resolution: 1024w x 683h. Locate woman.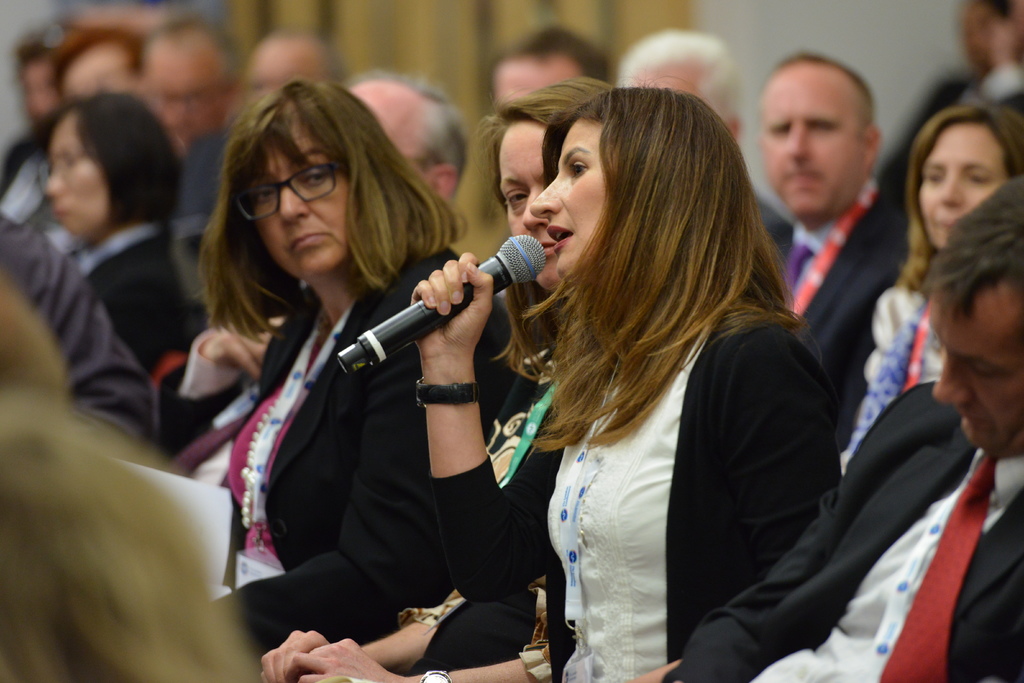
(204,78,475,672).
